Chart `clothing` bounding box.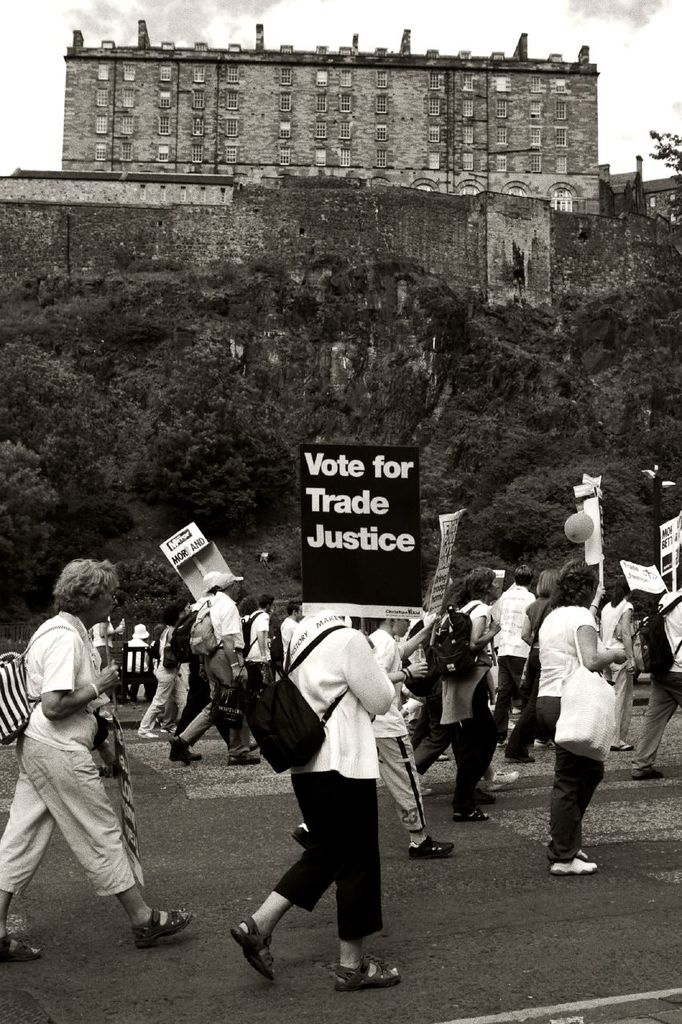
Charted: (x1=241, y1=598, x2=277, y2=679).
